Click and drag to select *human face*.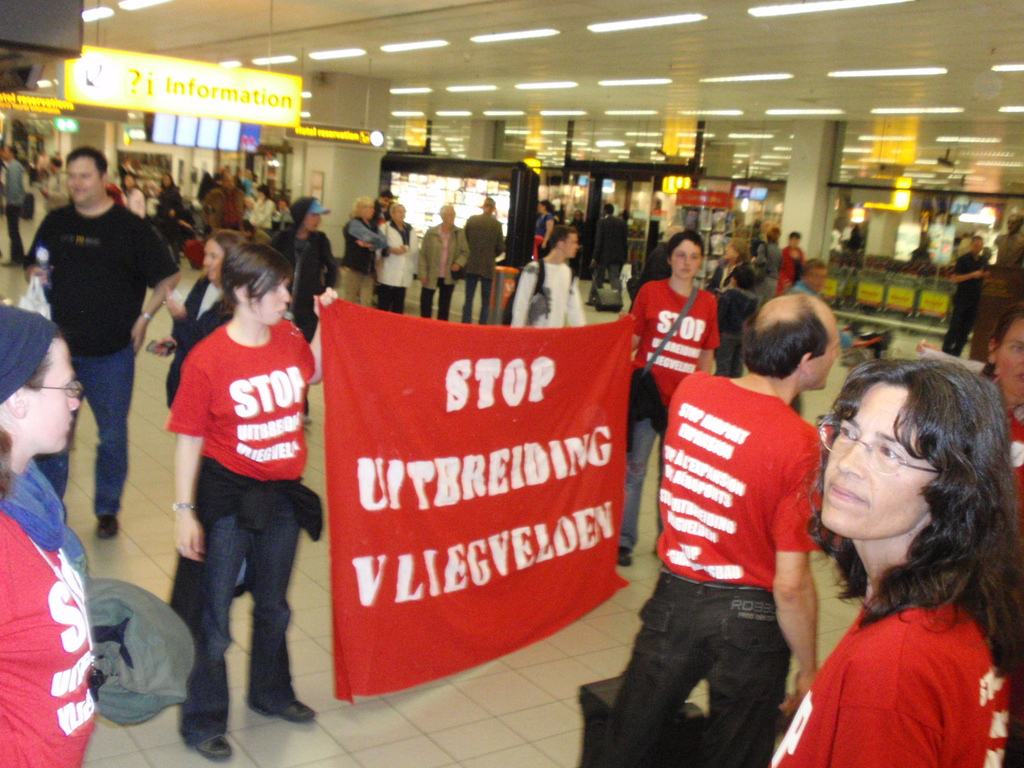
Selection: detection(806, 269, 828, 291).
